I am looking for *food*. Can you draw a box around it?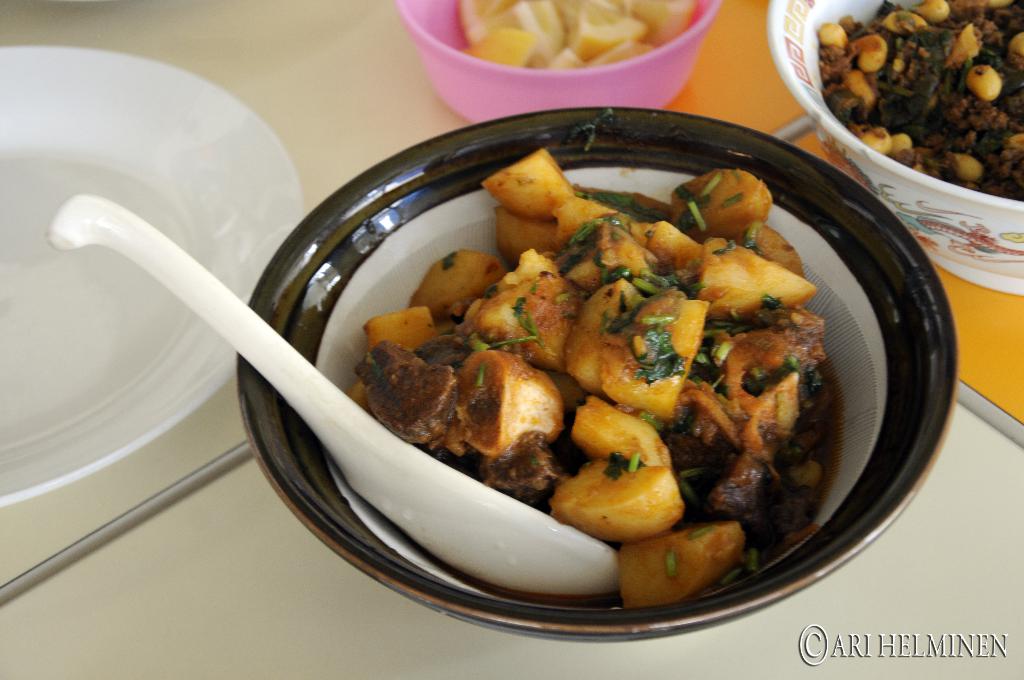
Sure, the bounding box is [x1=804, y1=6, x2=1023, y2=211].
